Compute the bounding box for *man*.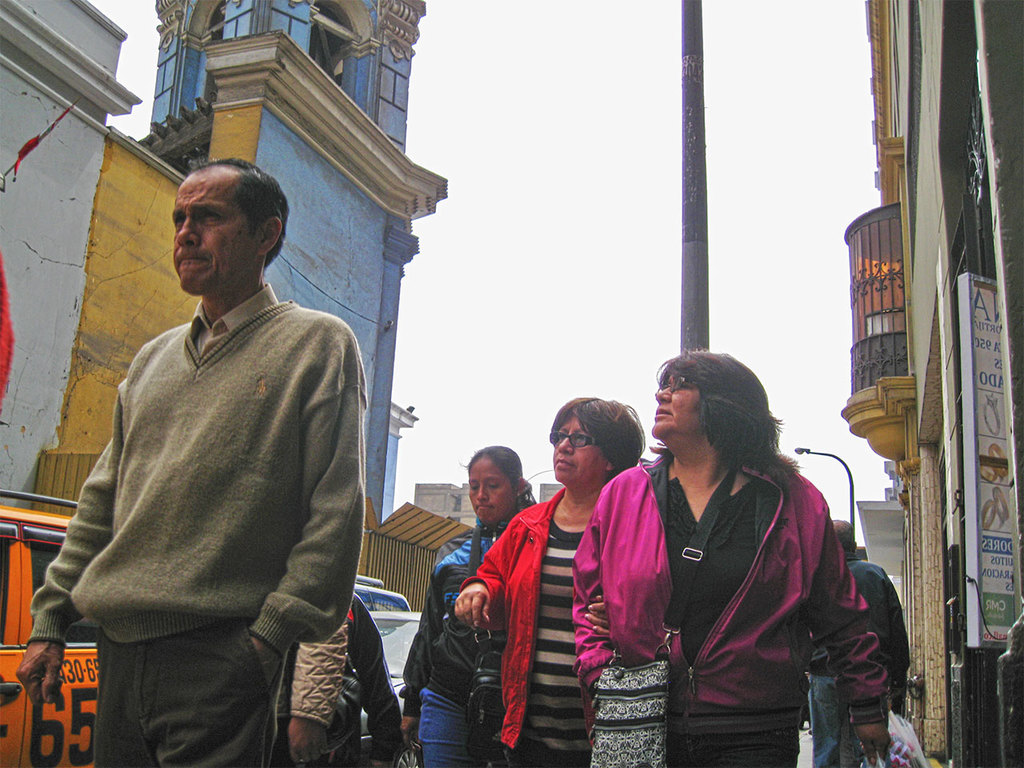
[x1=10, y1=156, x2=374, y2=767].
